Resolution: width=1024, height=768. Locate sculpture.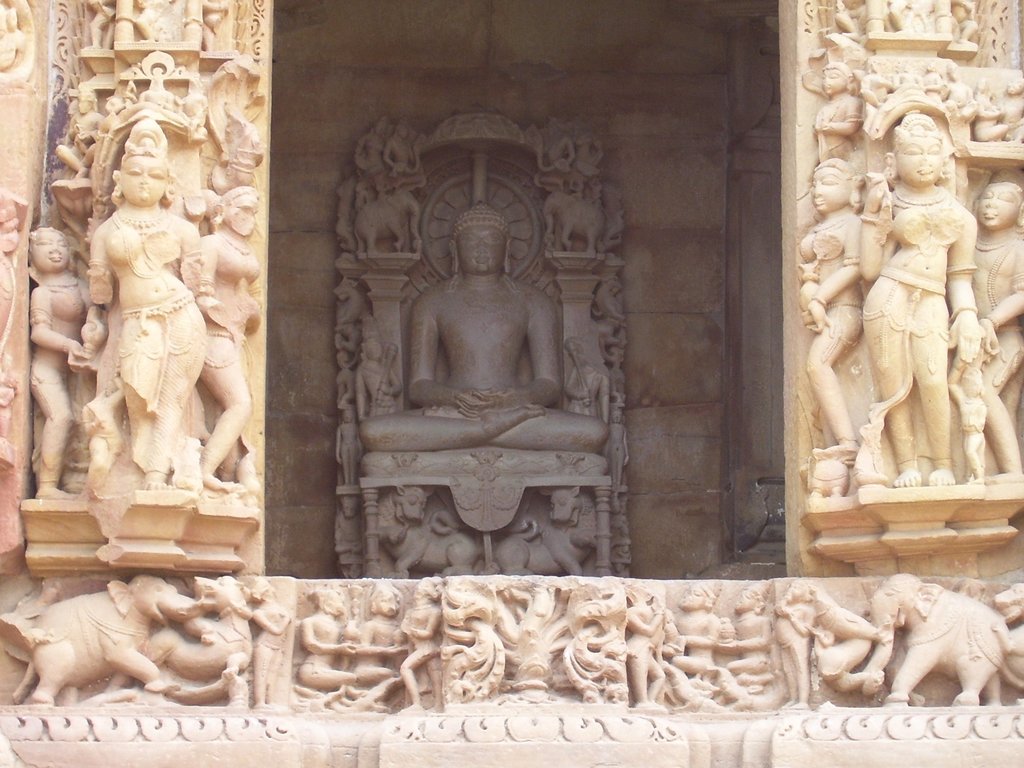
[436,578,514,701].
